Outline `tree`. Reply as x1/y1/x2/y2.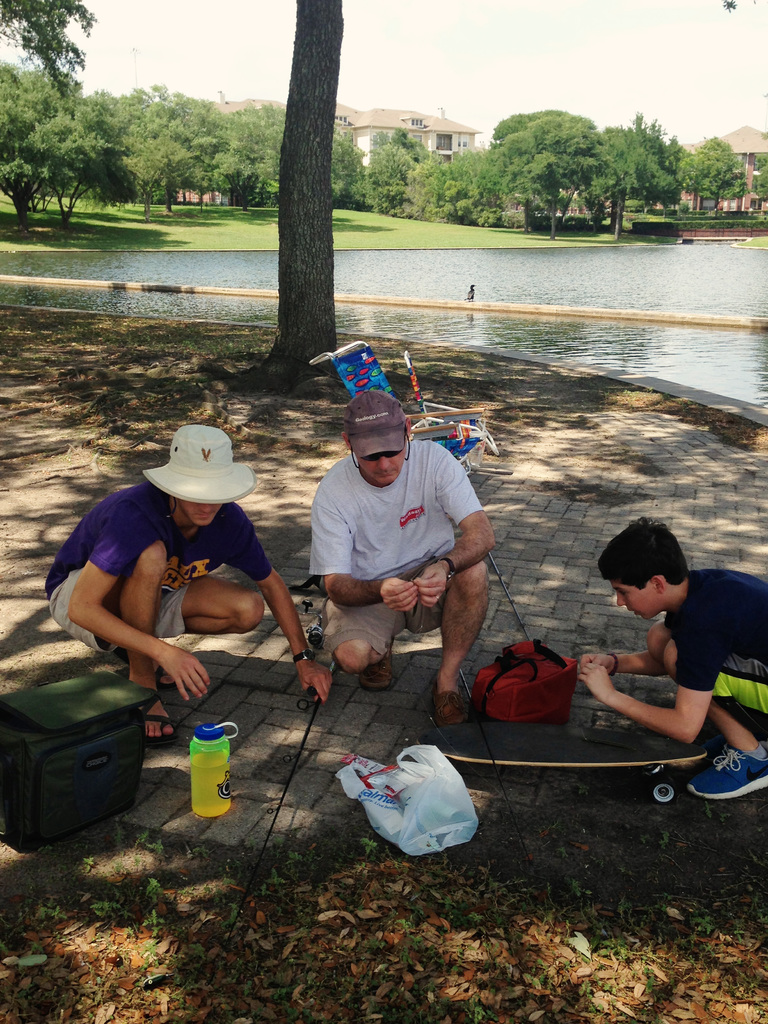
325/131/374/218.
